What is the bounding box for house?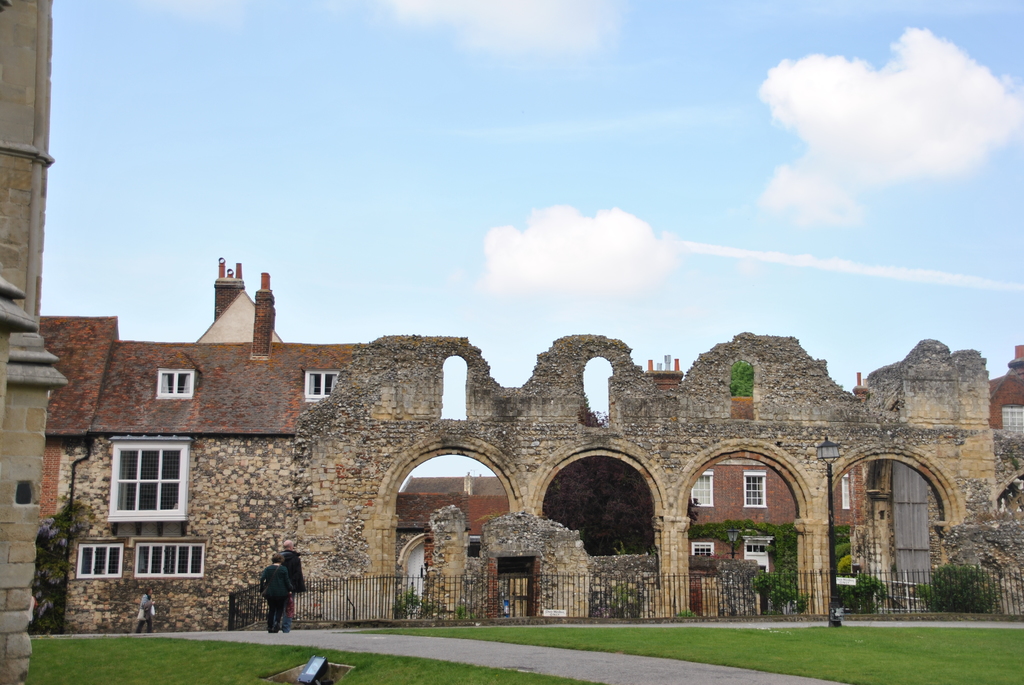
bbox=[688, 458, 803, 617].
